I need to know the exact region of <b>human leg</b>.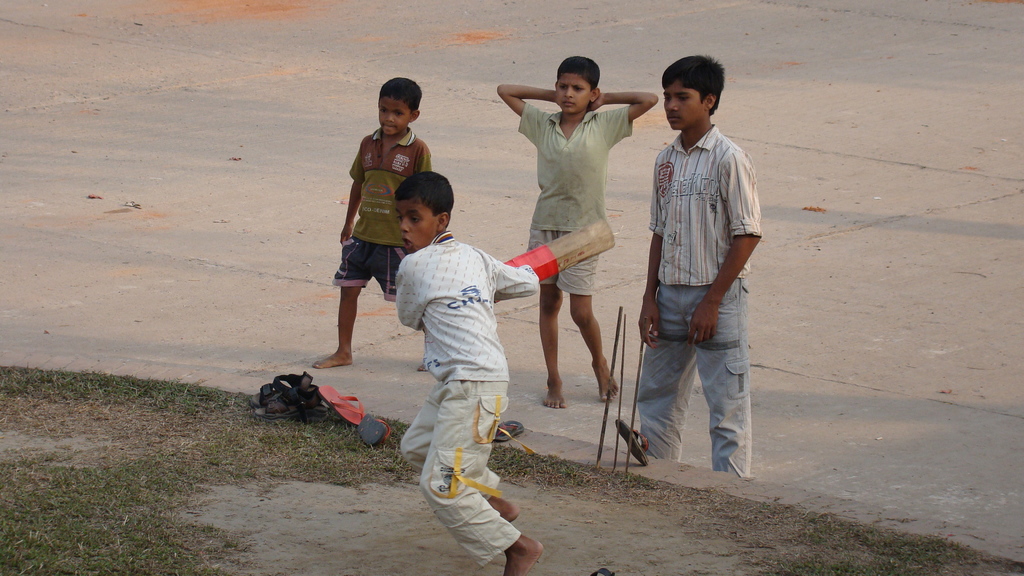
Region: 419,378,544,575.
